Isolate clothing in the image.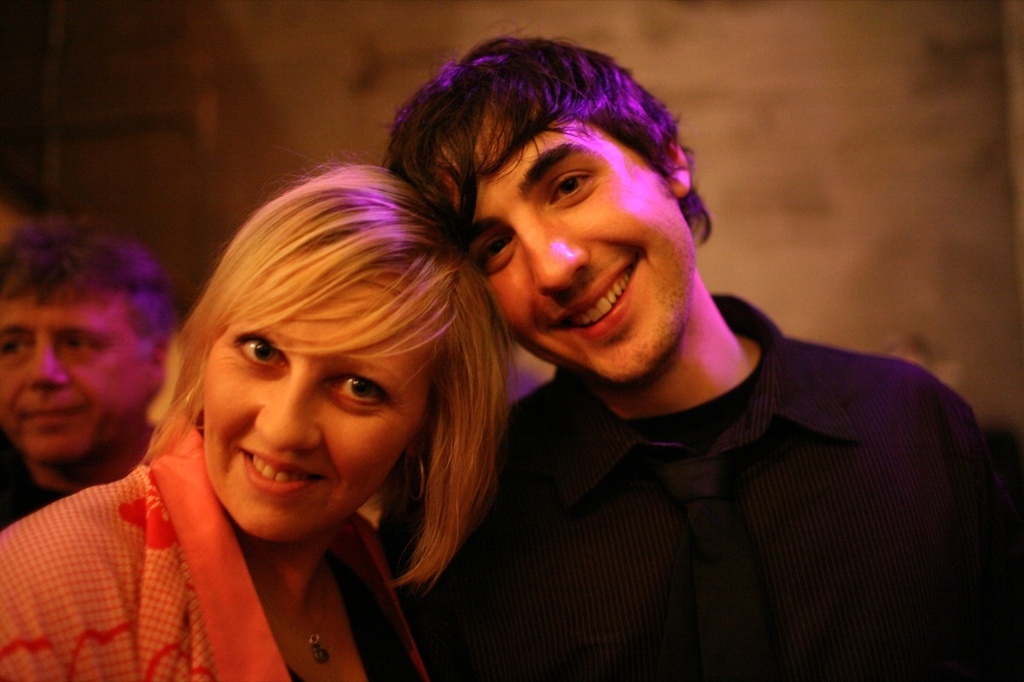
Isolated region: locate(1, 456, 66, 523).
